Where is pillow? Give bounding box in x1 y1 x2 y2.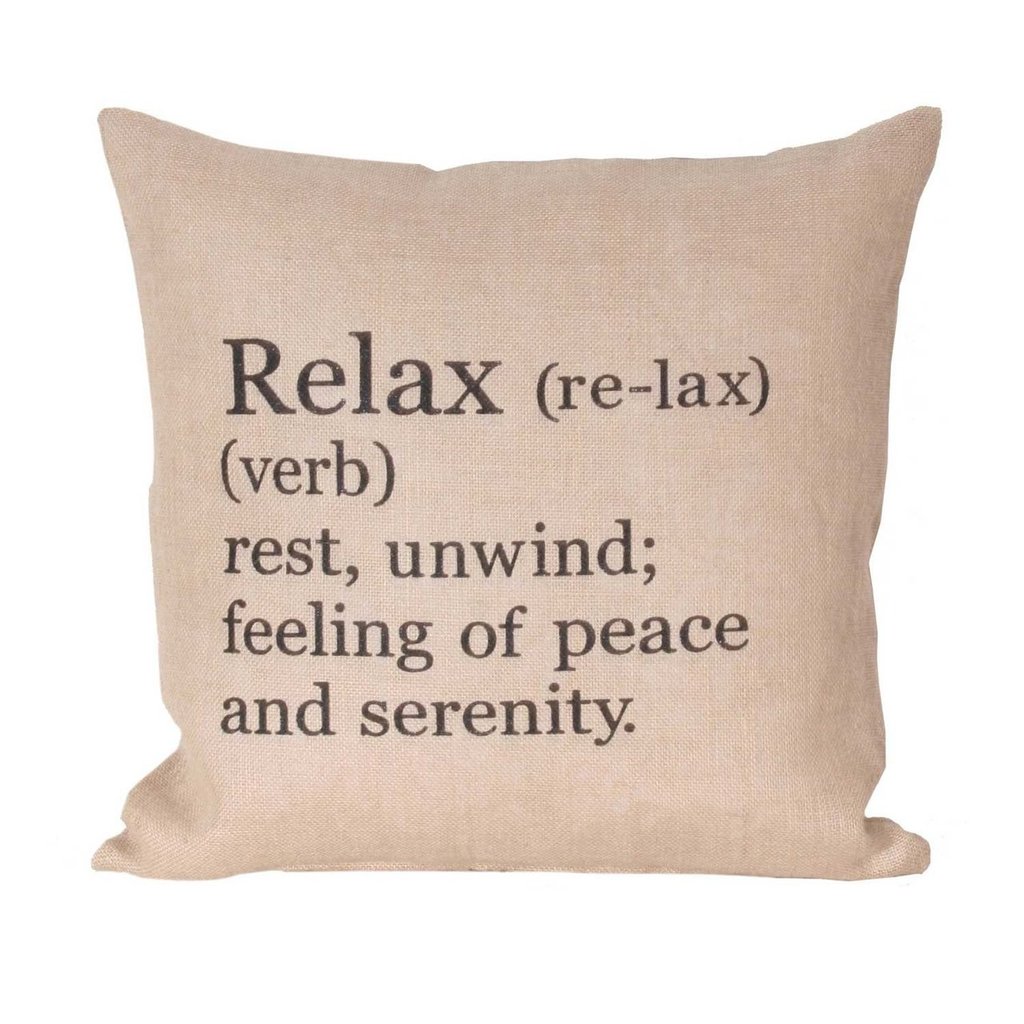
50 103 996 780.
